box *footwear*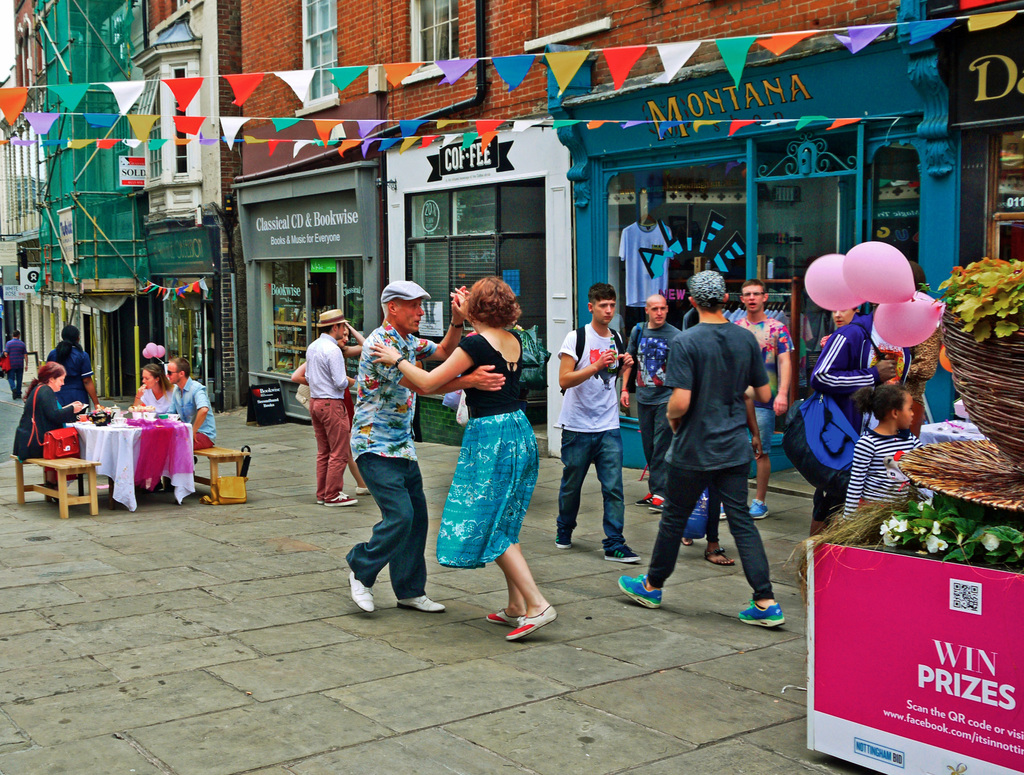
pyautogui.locateOnScreen(556, 536, 574, 548)
